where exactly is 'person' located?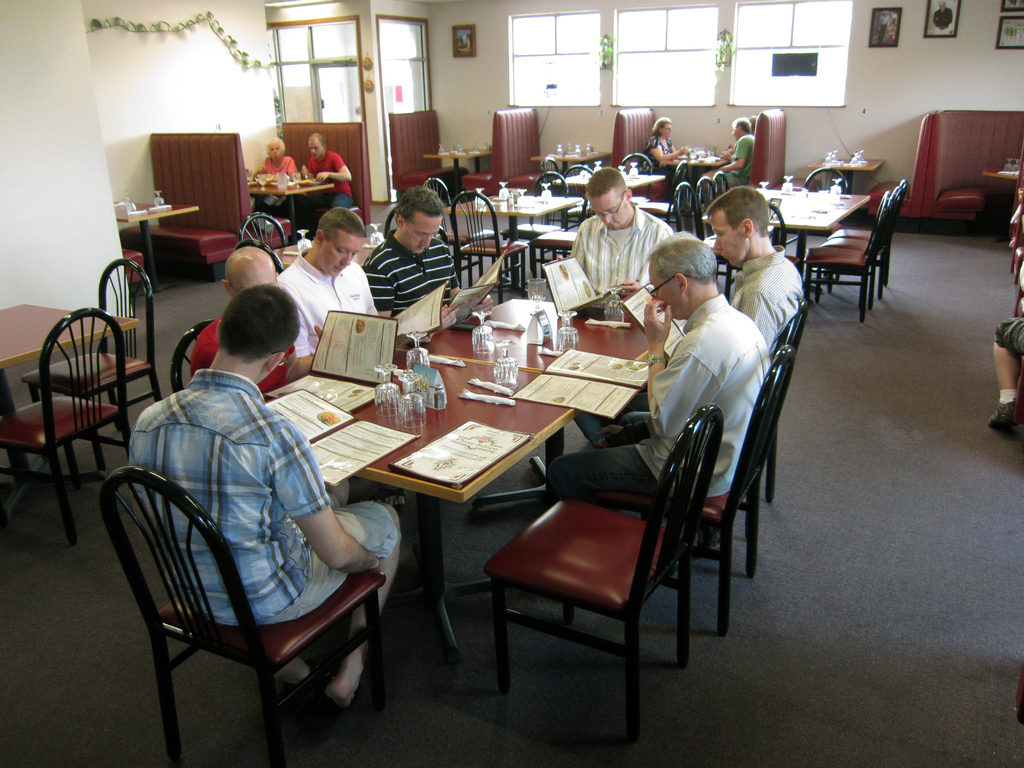
Its bounding box is 381, 169, 448, 317.
